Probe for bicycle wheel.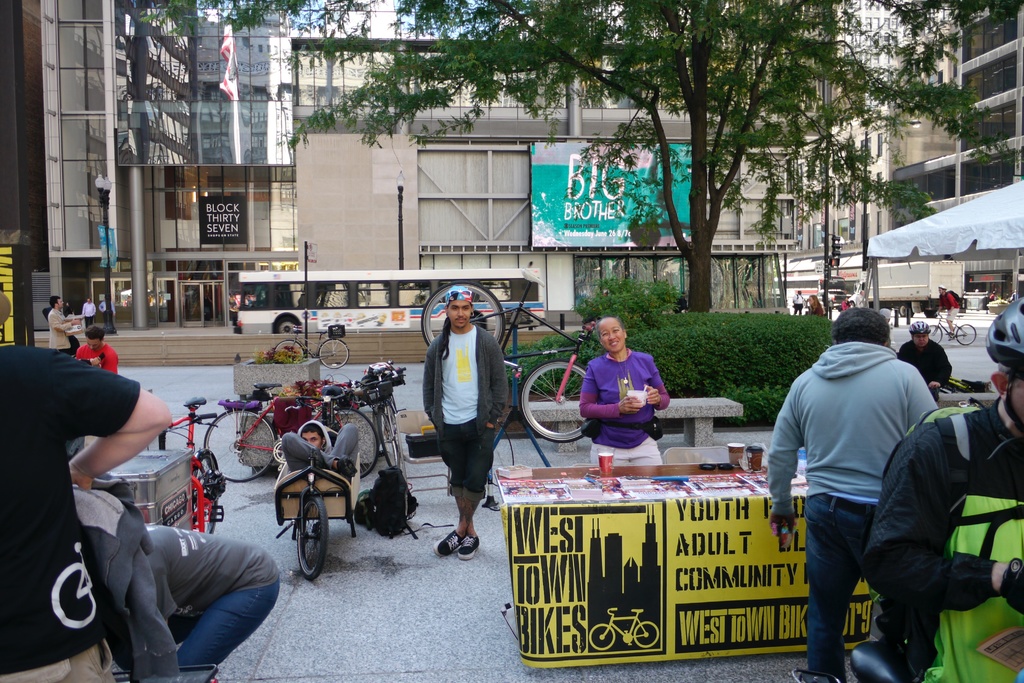
Probe result: bbox(202, 411, 276, 483).
